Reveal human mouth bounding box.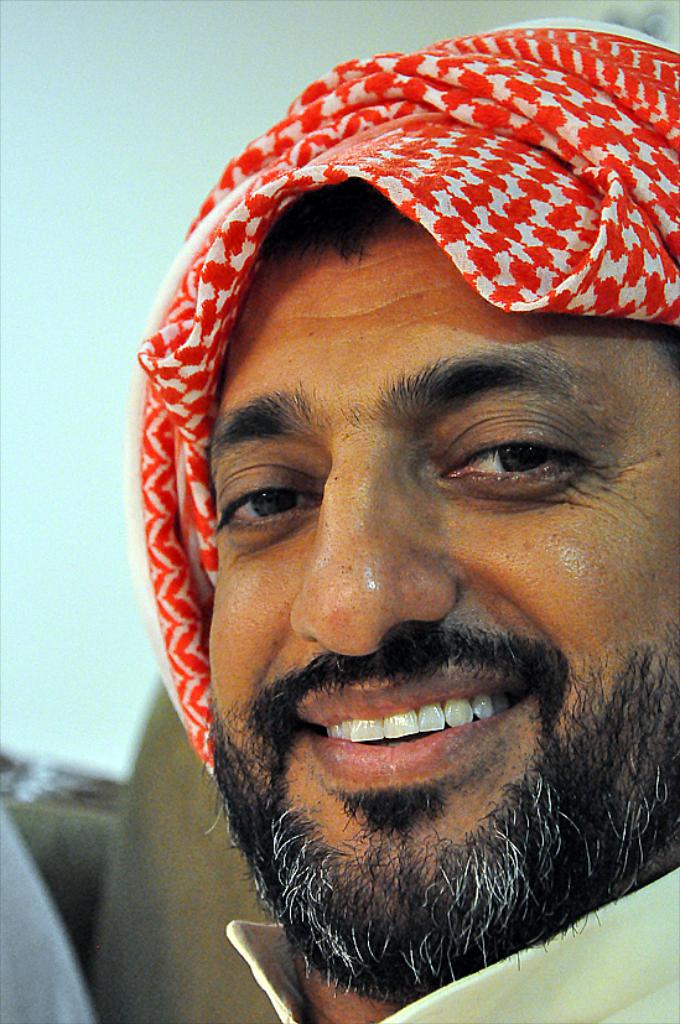
Revealed: detection(284, 631, 549, 800).
